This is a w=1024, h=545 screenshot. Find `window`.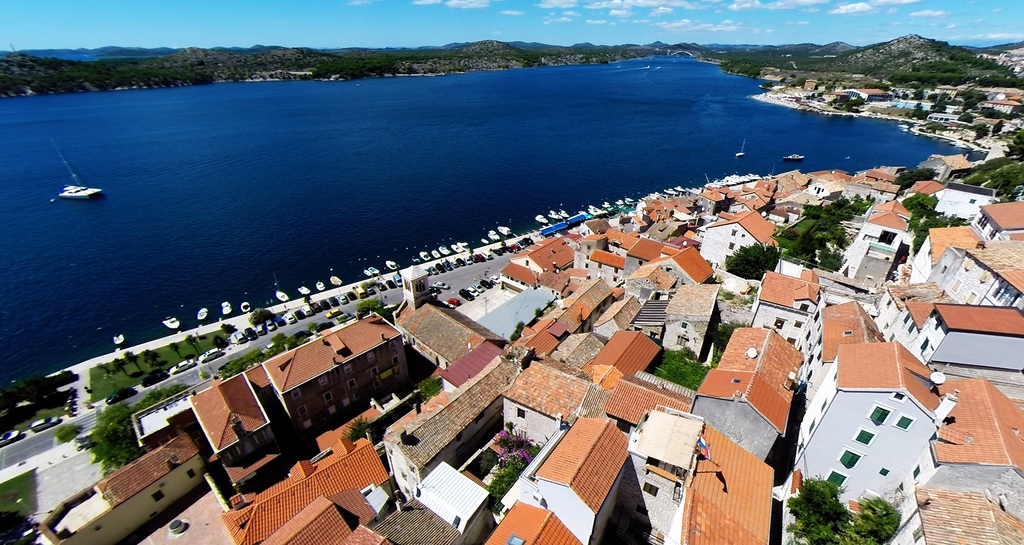
Bounding box: [820, 464, 850, 485].
